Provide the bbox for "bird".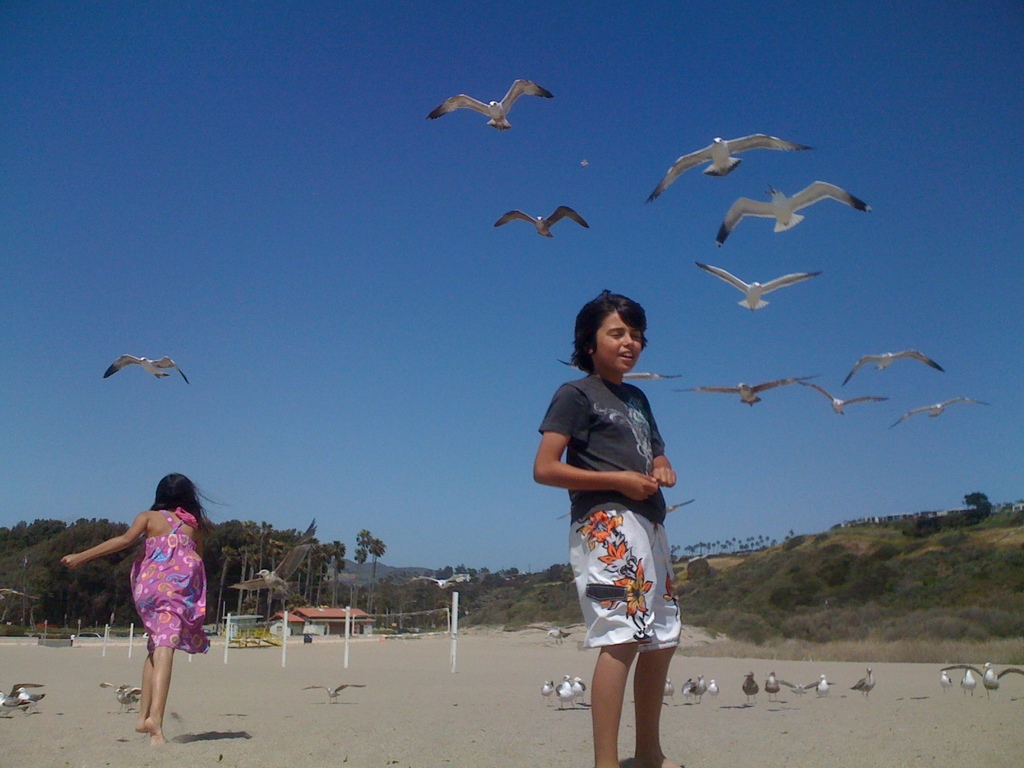
box=[536, 625, 568, 643].
